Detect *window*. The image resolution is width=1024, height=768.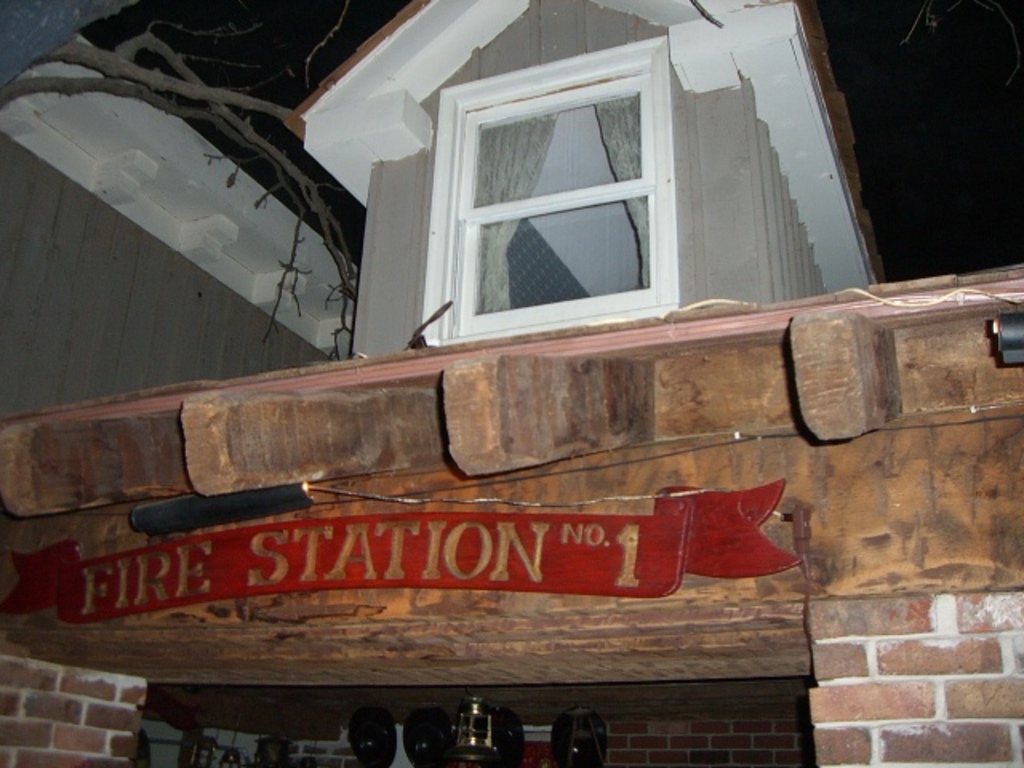
pyautogui.locateOnScreen(416, 40, 688, 341).
